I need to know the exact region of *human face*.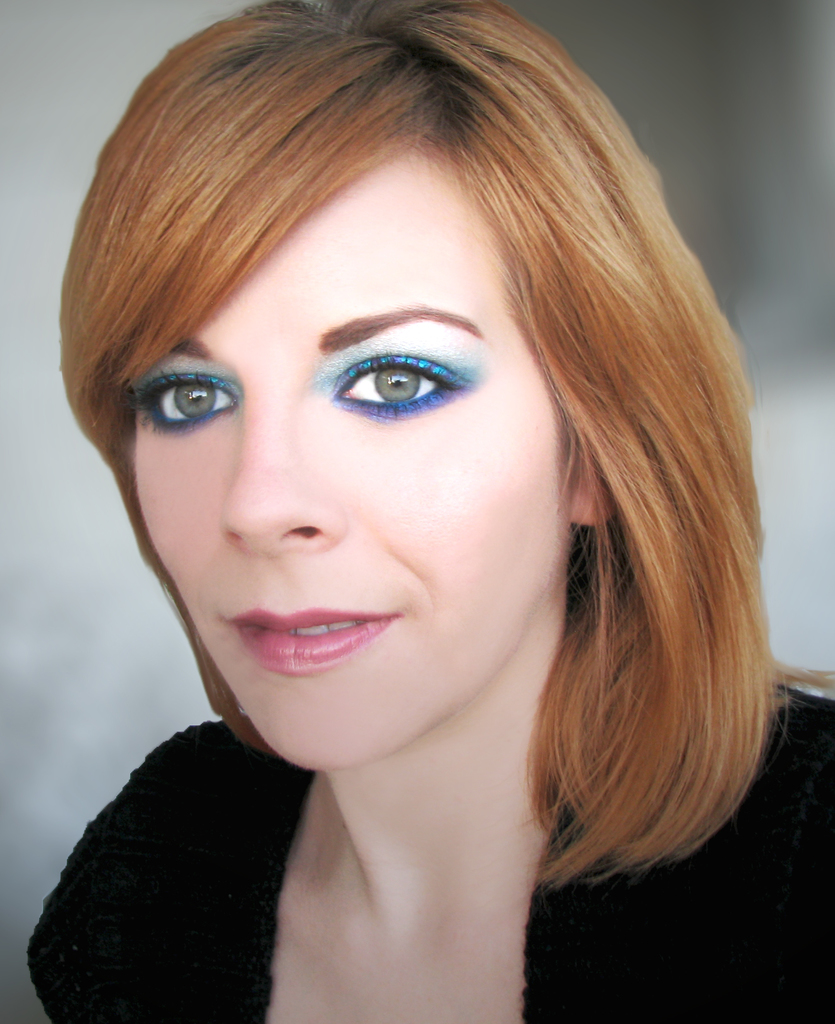
Region: bbox(129, 156, 569, 771).
